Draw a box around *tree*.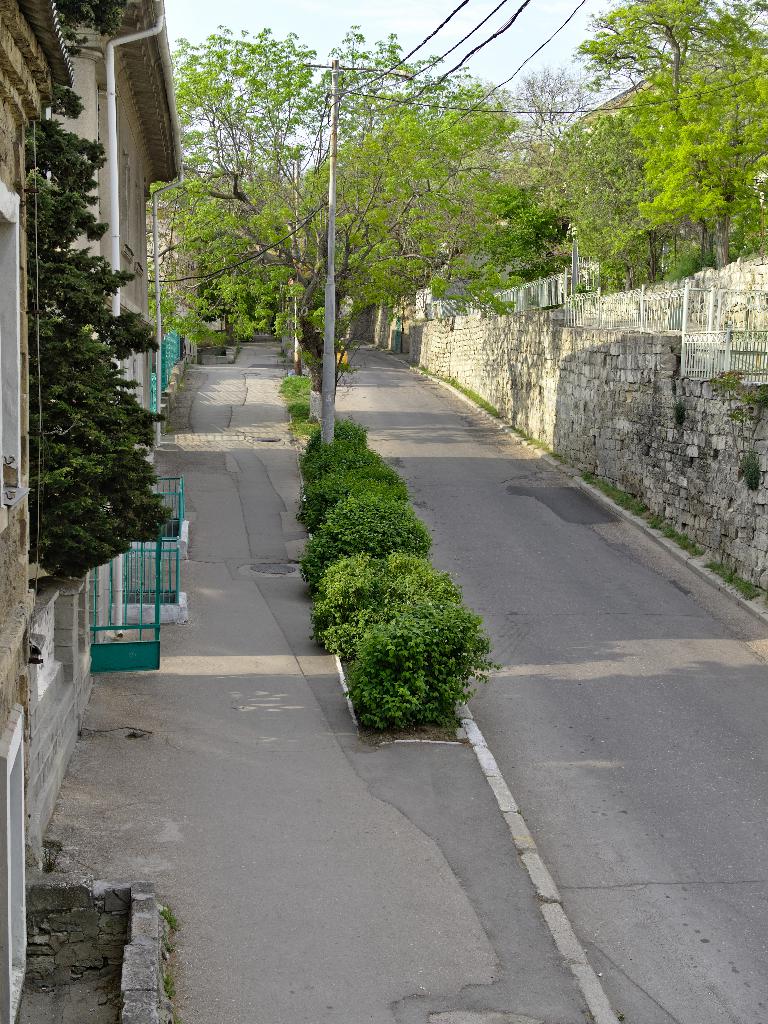
132/18/547/412.
